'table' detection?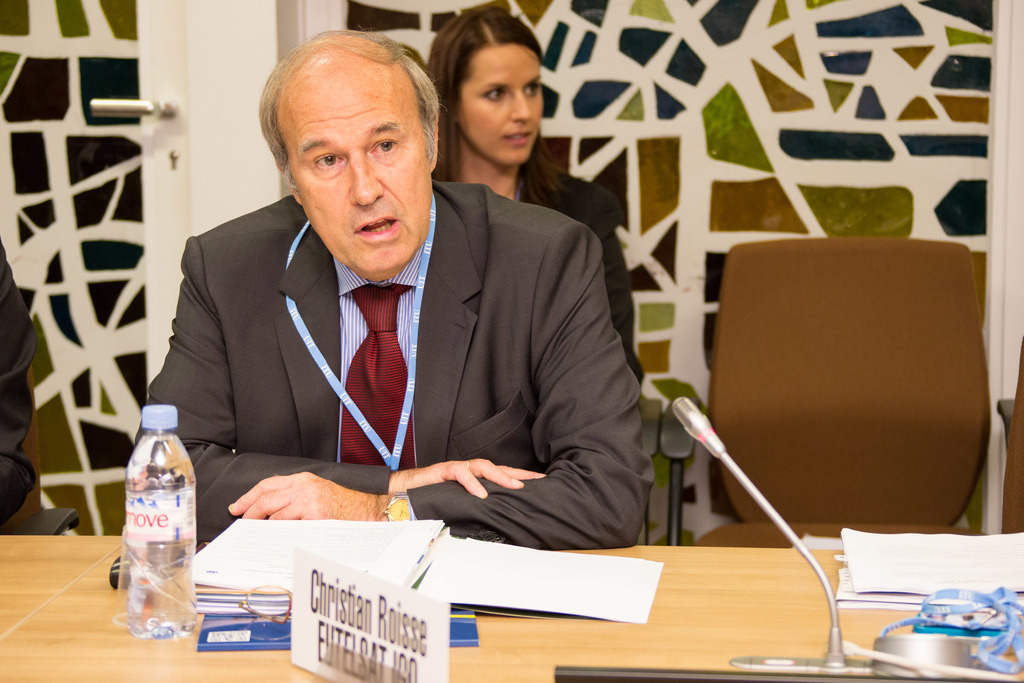
select_region(0, 531, 1023, 682)
